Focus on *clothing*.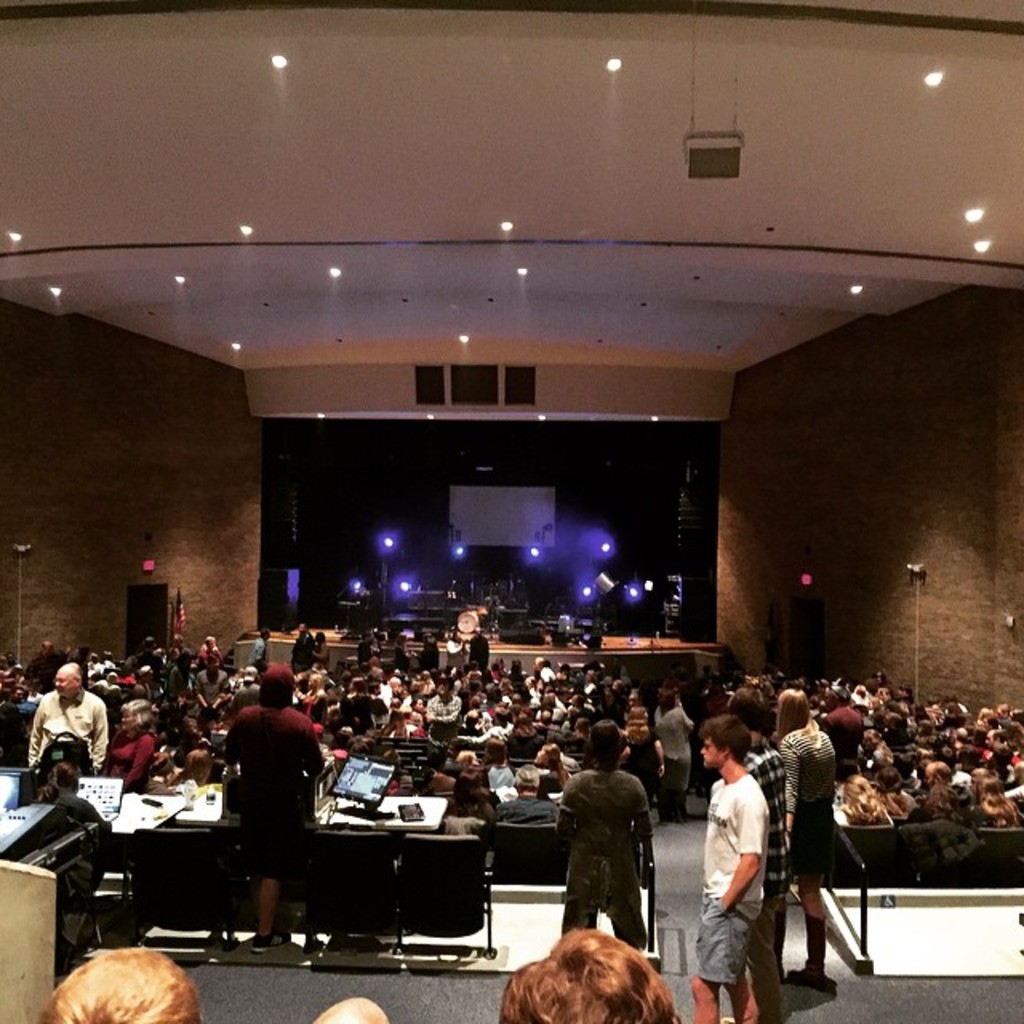
Focused at x1=26, y1=683, x2=114, y2=771.
